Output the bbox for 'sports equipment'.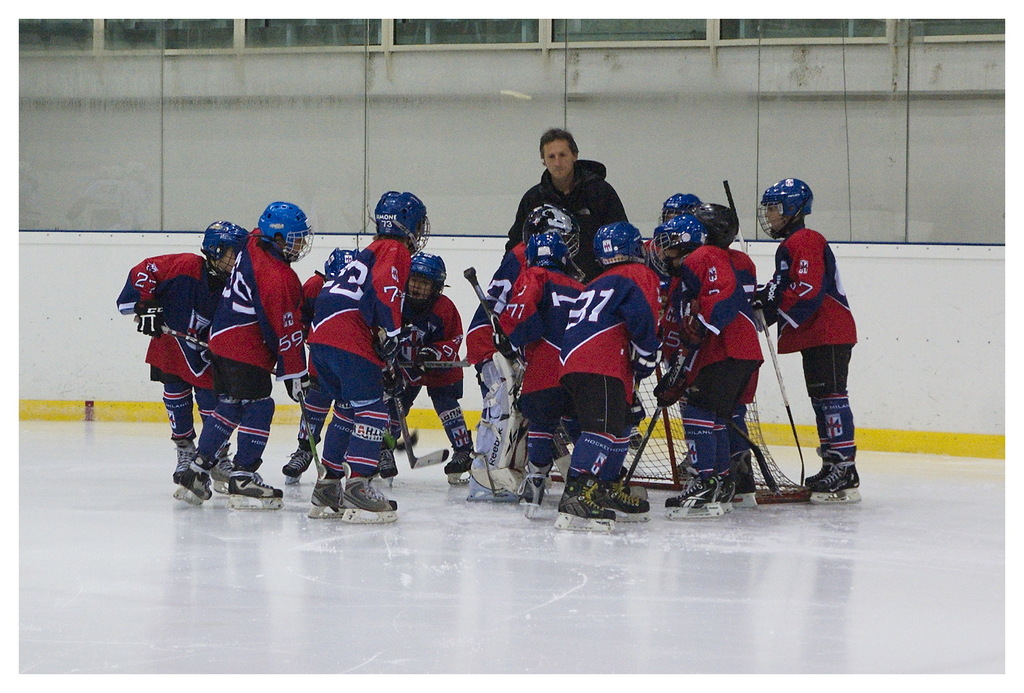
bbox(283, 373, 312, 405).
